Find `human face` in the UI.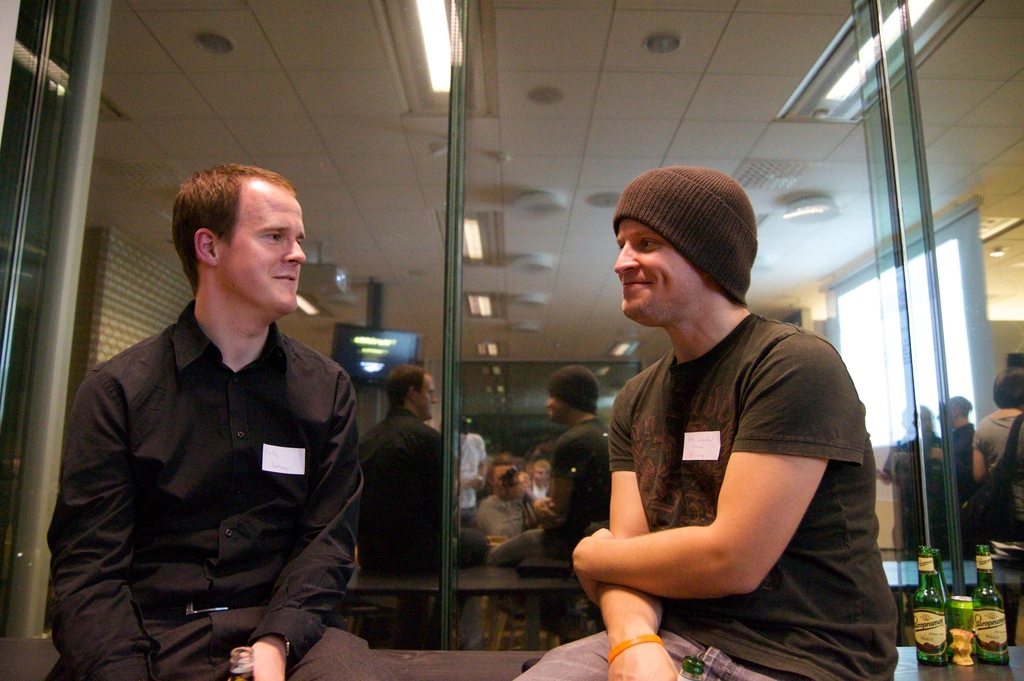
UI element at 610 214 705 317.
